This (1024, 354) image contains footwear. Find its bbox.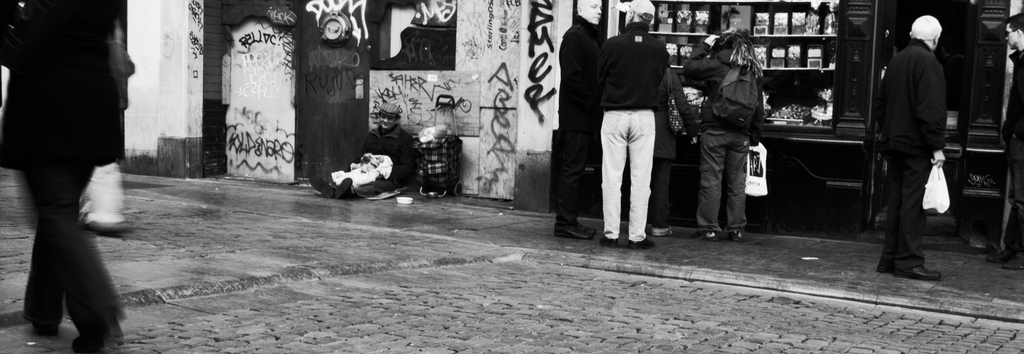
601 230 617 246.
